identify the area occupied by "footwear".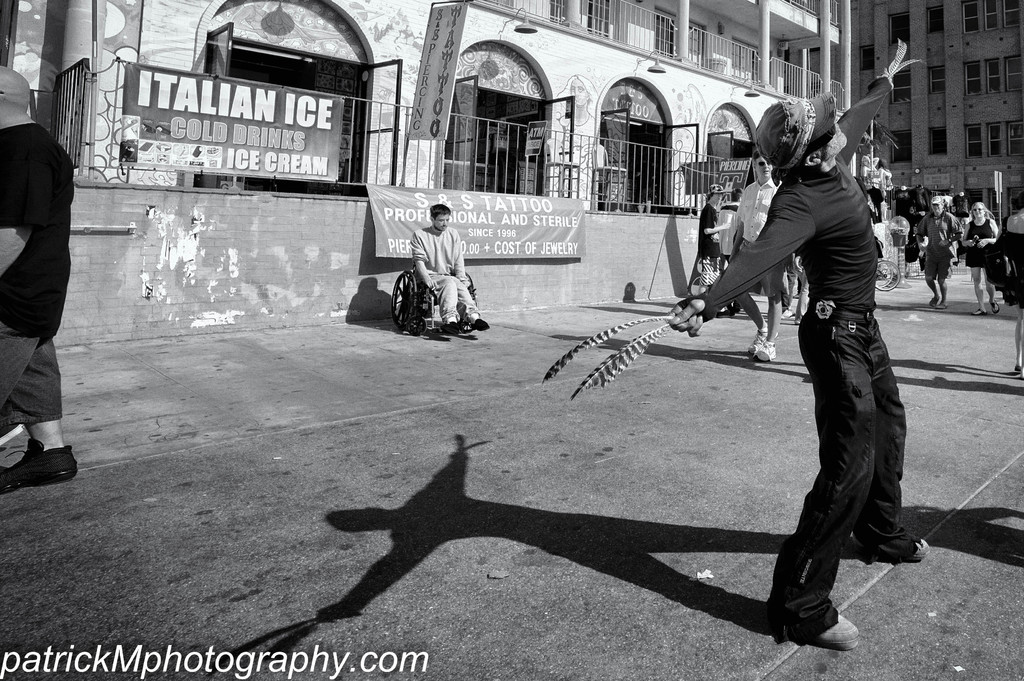
Area: (left=875, top=538, right=926, bottom=566).
